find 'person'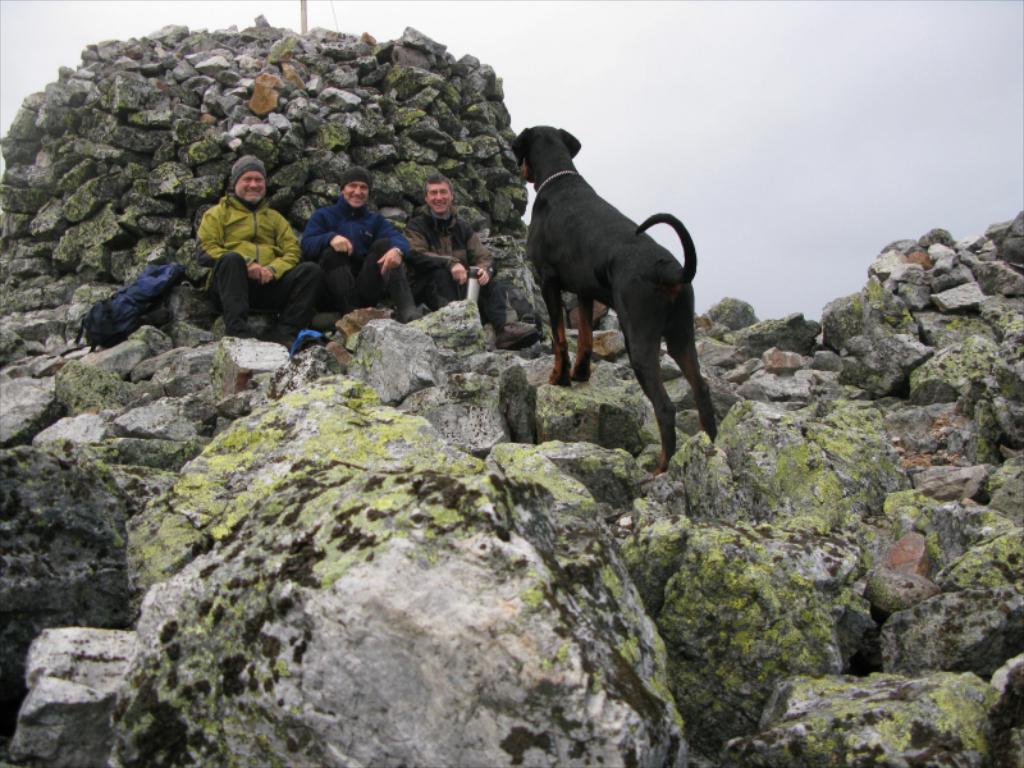
bbox=[404, 169, 539, 349]
